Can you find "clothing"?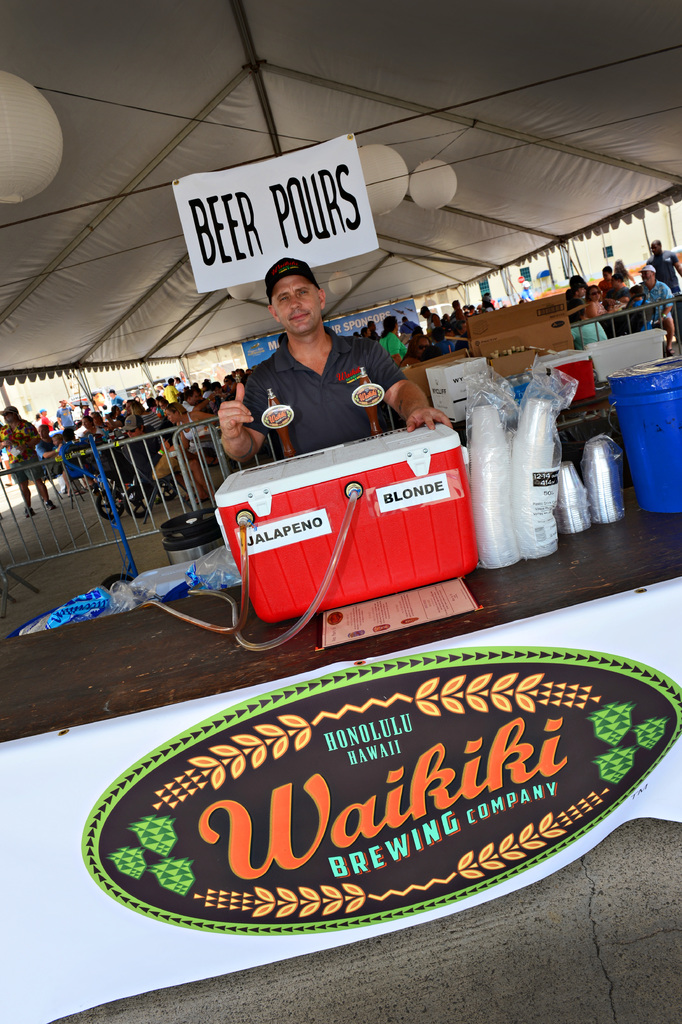
Yes, bounding box: 137:404:172:439.
